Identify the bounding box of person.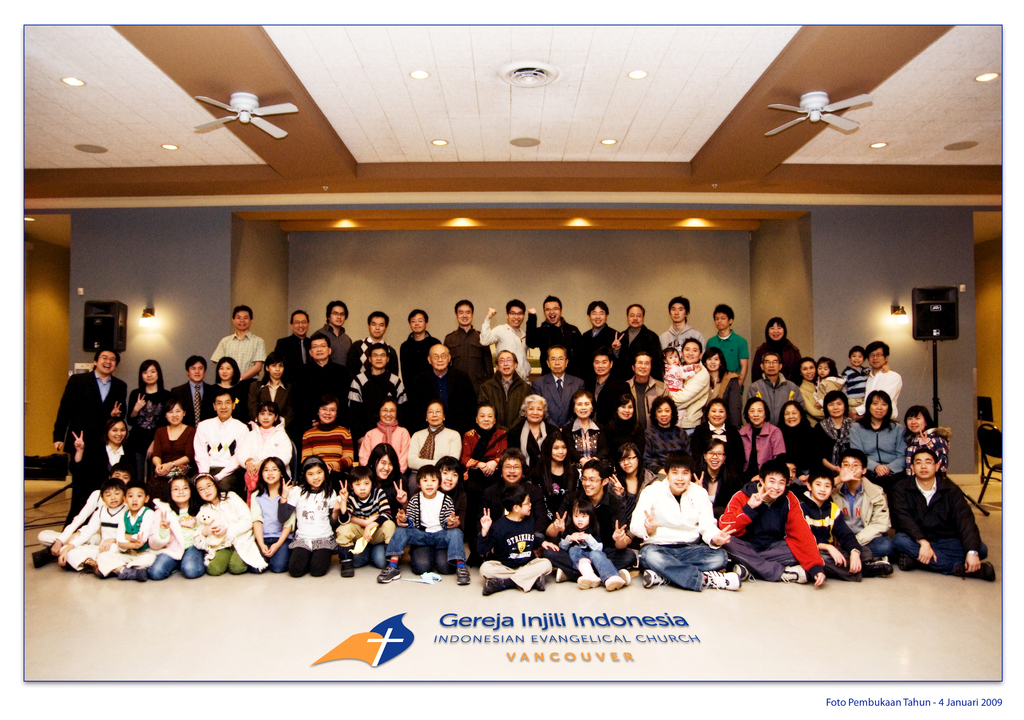
box(645, 459, 730, 589).
